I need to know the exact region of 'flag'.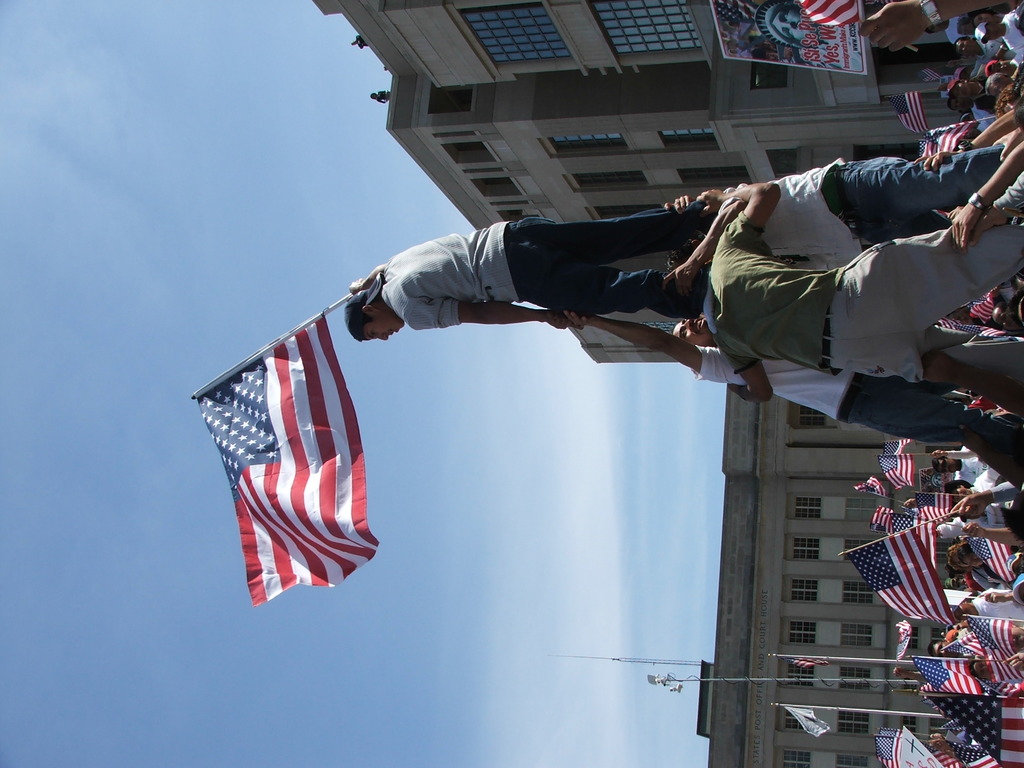
Region: Rect(991, 405, 1011, 419).
